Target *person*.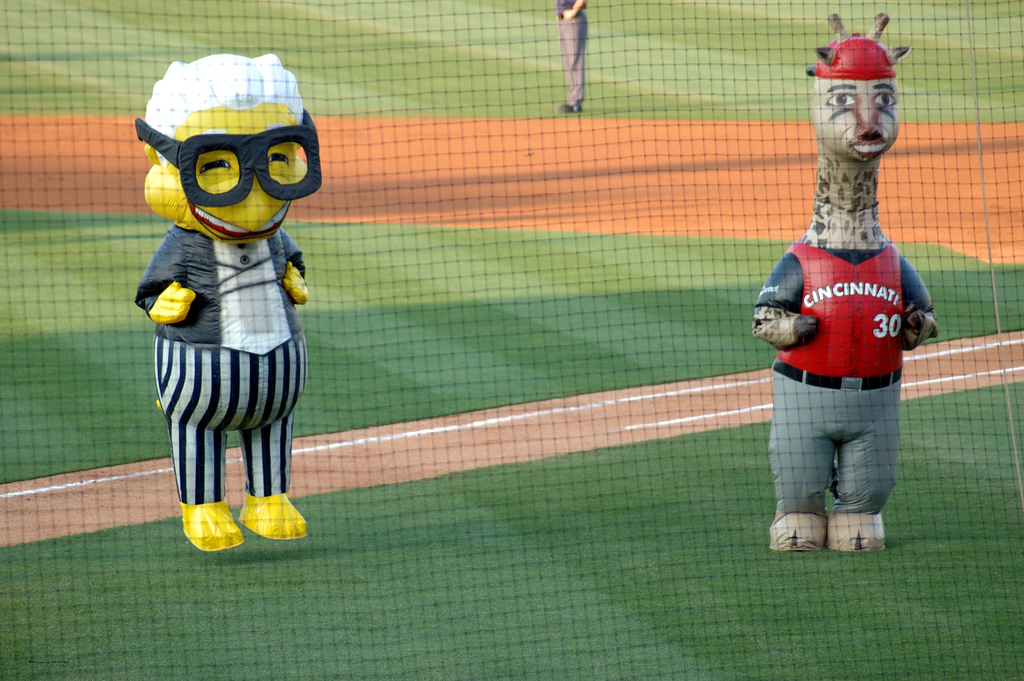
Target region: <bbox>555, 0, 593, 109</bbox>.
